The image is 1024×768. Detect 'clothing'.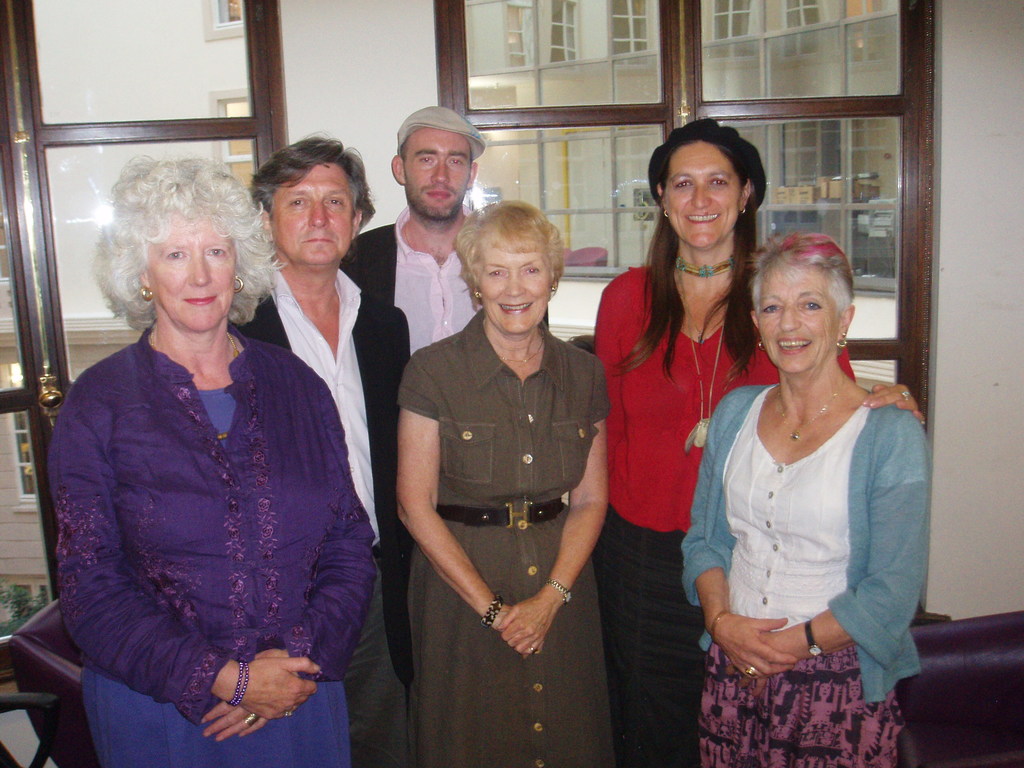
Detection: pyautogui.locateOnScreen(228, 254, 415, 762).
